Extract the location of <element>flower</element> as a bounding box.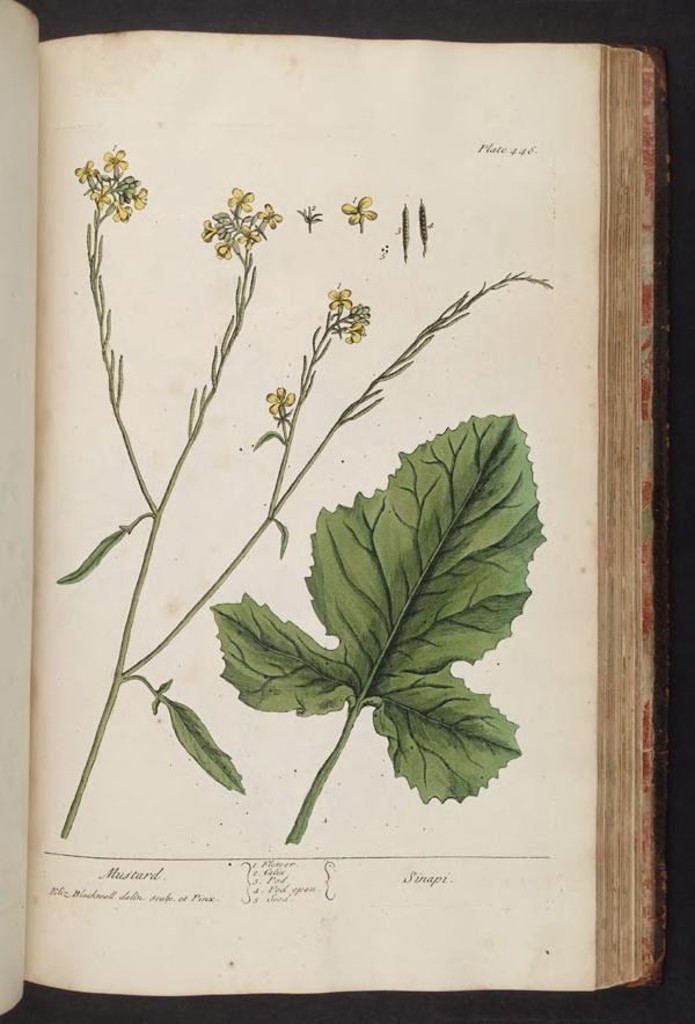
left=325, top=285, right=358, bottom=308.
